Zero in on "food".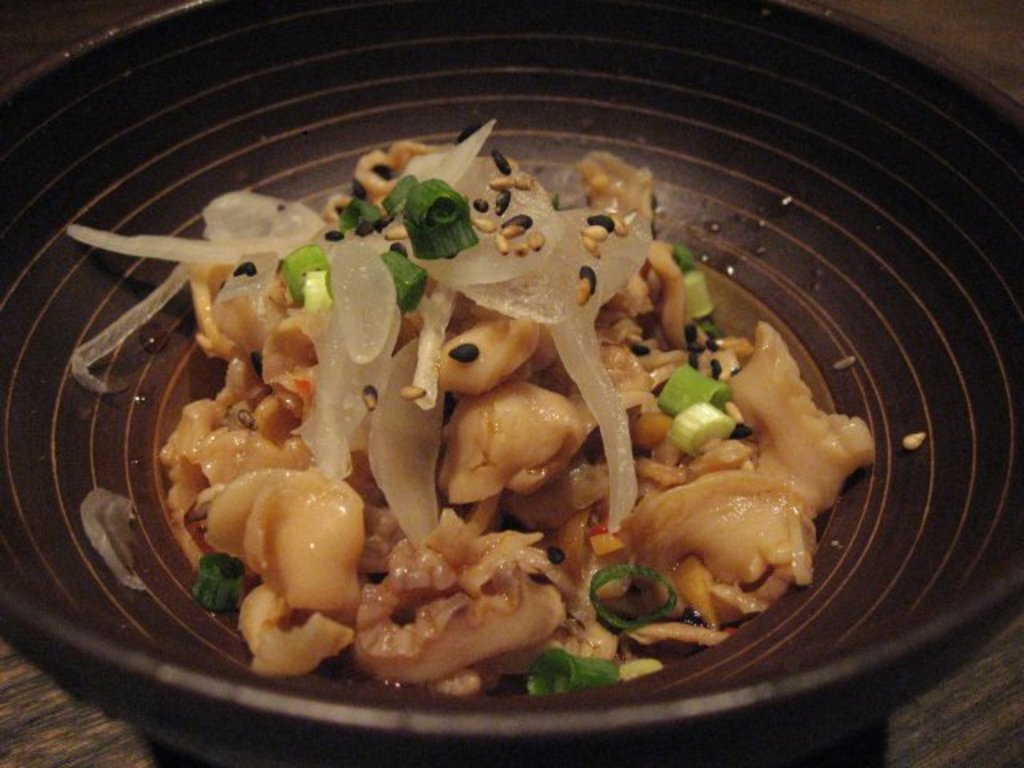
Zeroed in: crop(104, 110, 851, 714).
